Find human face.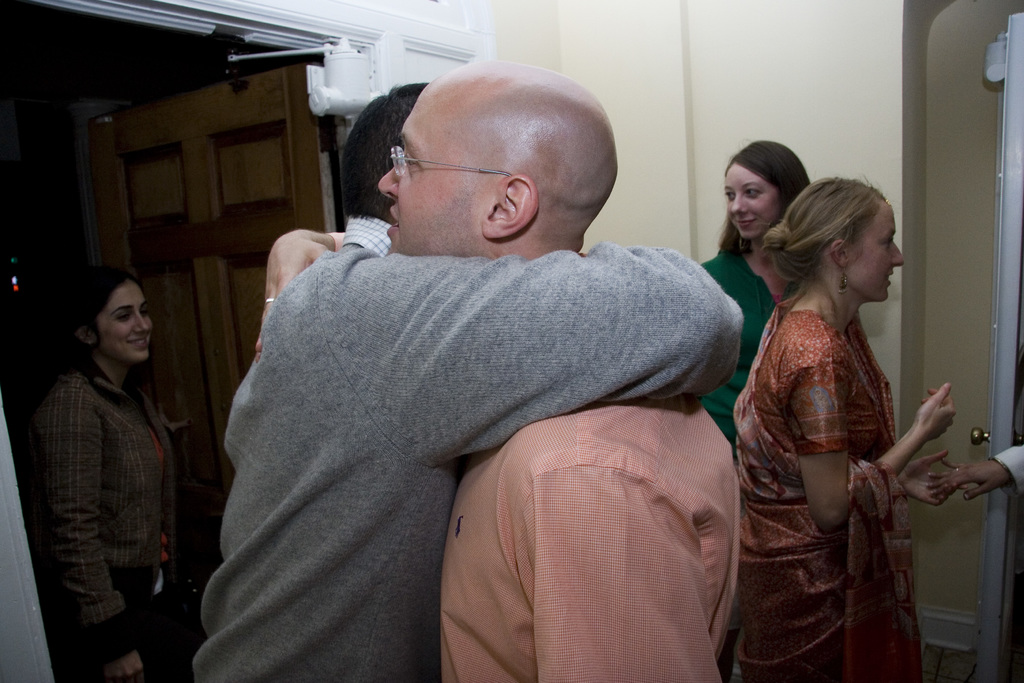
(left=841, top=197, right=909, bottom=297).
